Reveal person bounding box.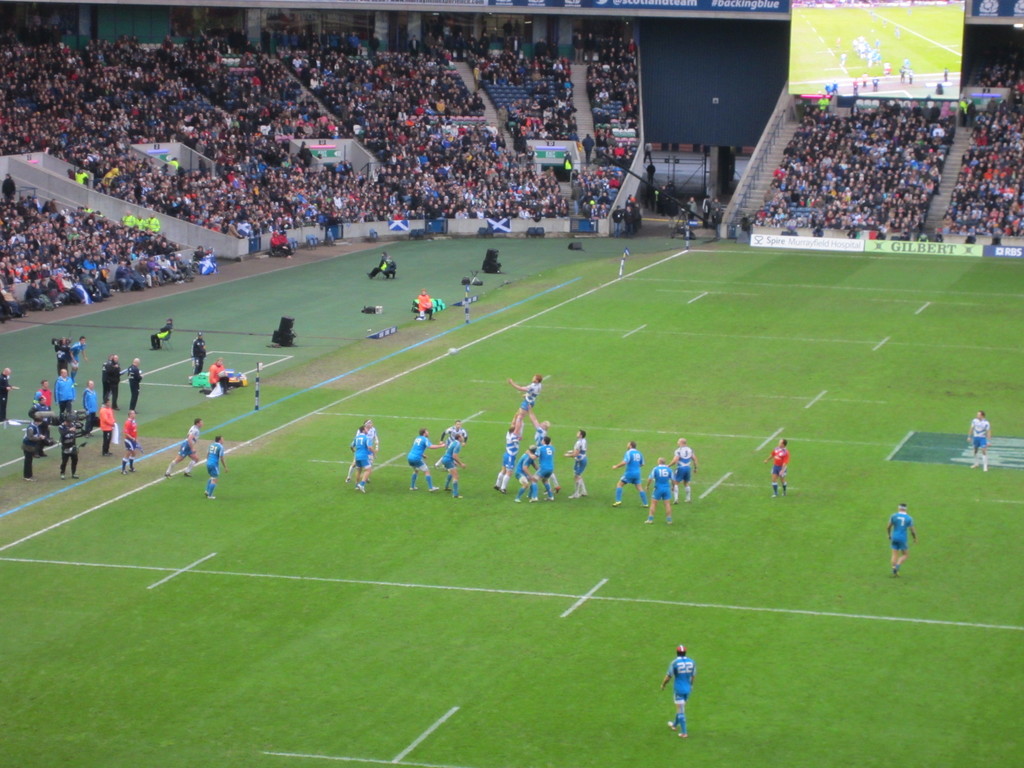
Revealed: rect(78, 378, 102, 413).
